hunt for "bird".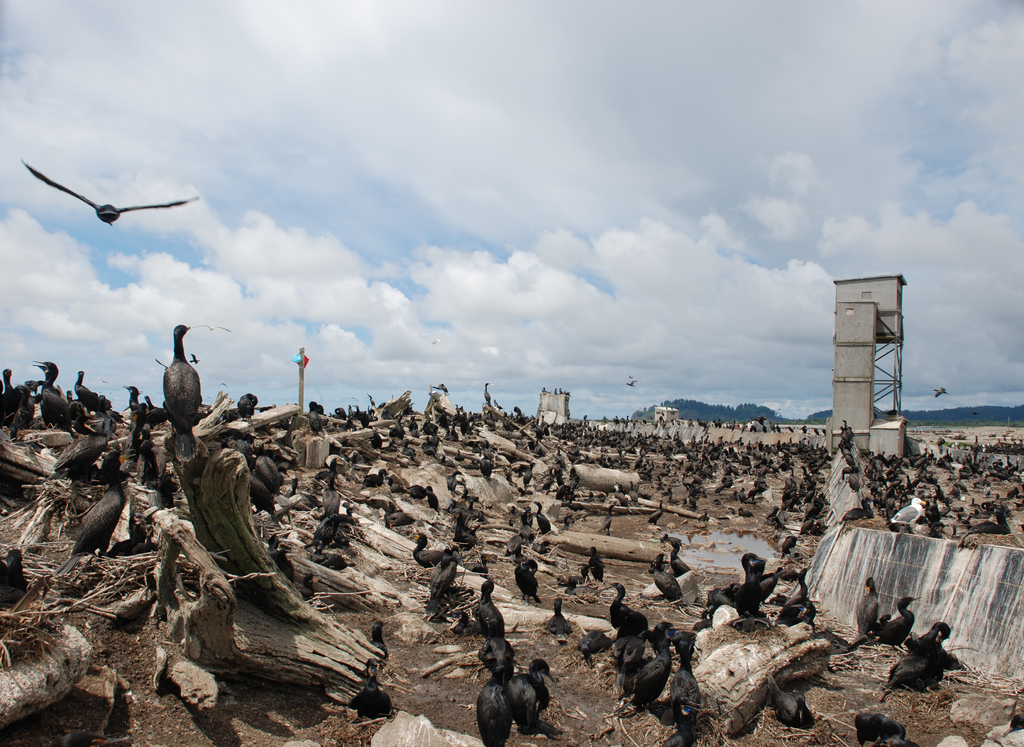
Hunted down at 897/499/918/529.
